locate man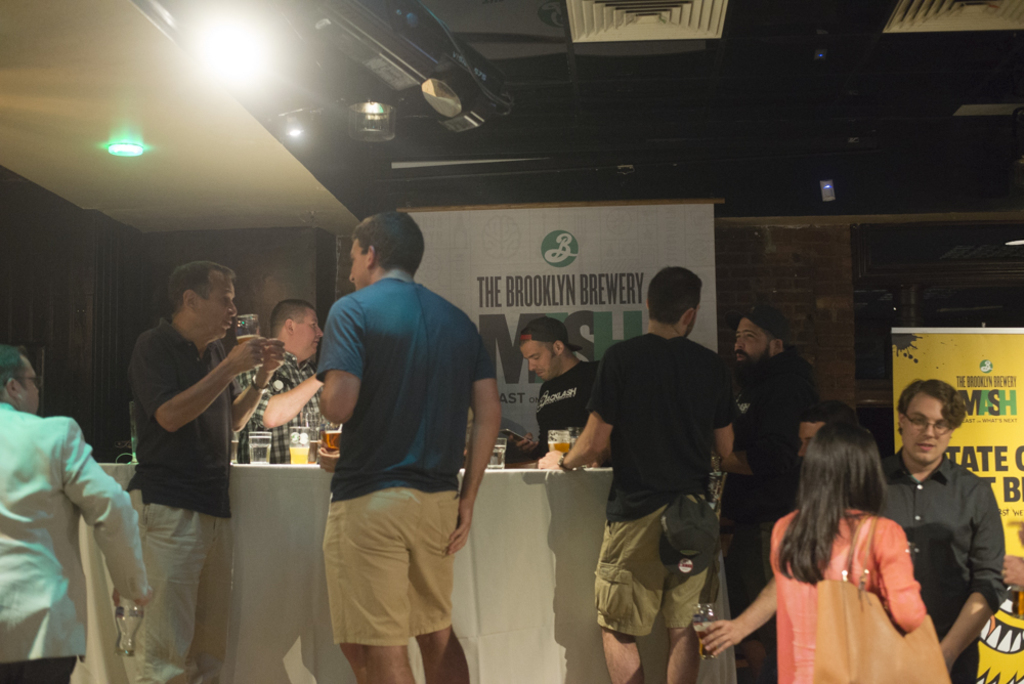
BBox(286, 202, 499, 680)
